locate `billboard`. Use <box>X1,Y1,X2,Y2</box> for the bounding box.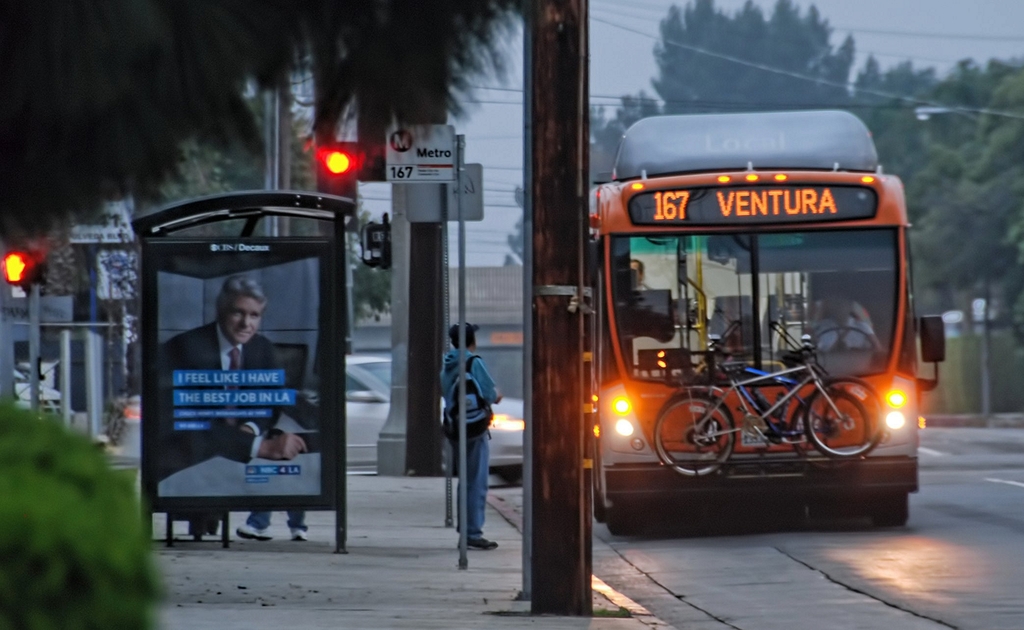
<box>403,163,483,218</box>.
